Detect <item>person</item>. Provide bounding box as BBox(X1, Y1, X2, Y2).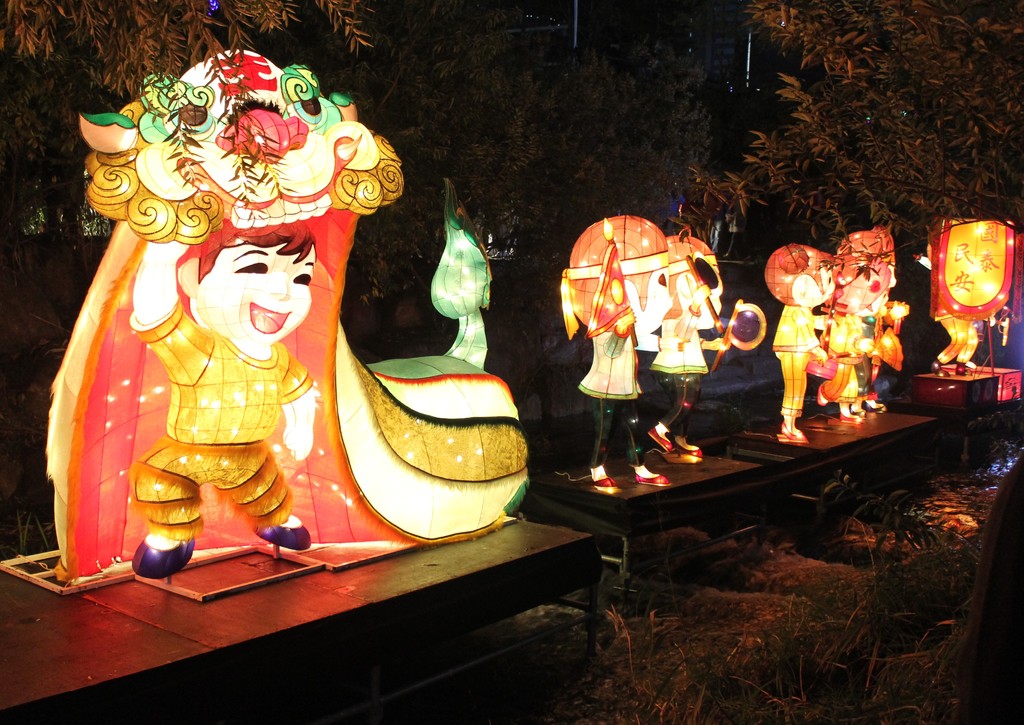
BBox(657, 245, 717, 453).
